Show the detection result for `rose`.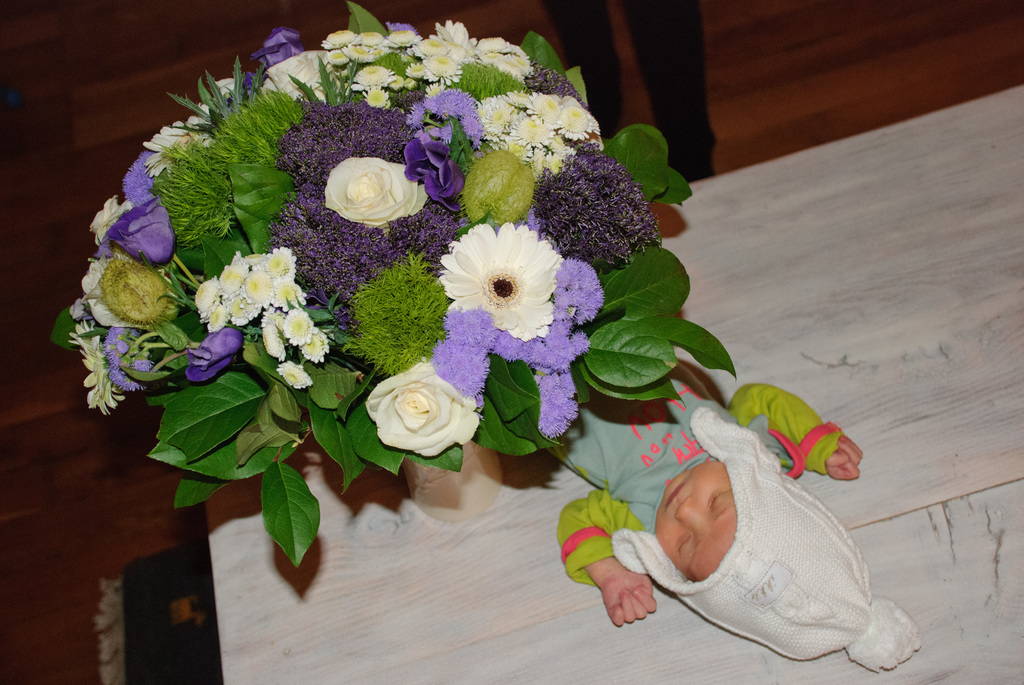
crop(323, 152, 429, 236).
